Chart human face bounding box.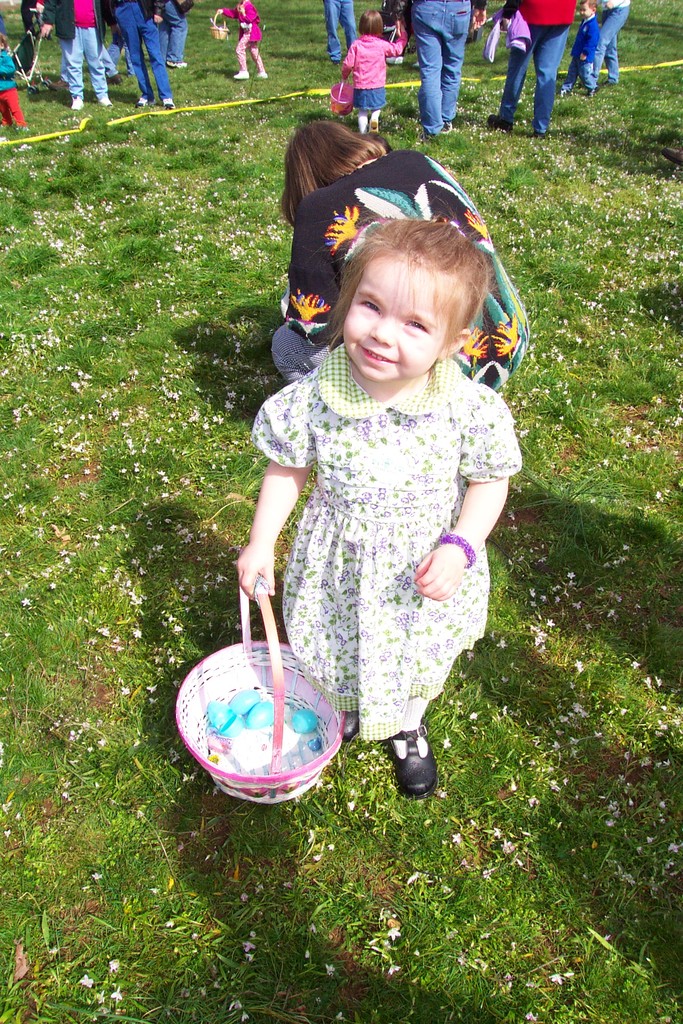
Charted: [x1=341, y1=252, x2=462, y2=383].
